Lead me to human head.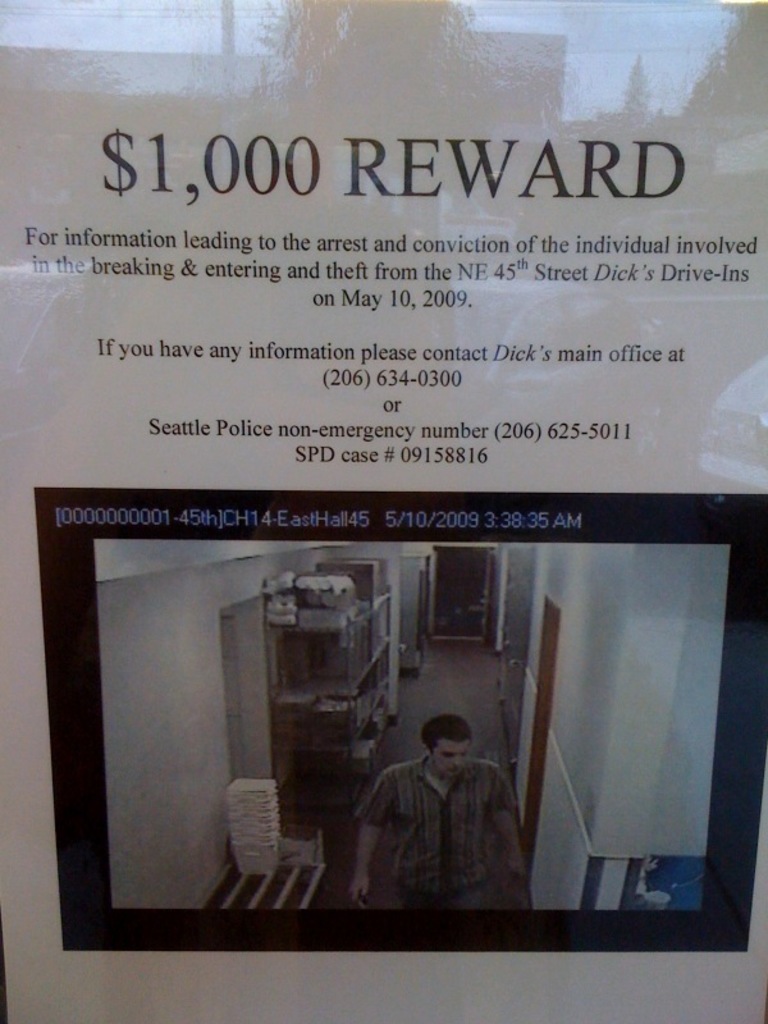
Lead to (x1=408, y1=708, x2=486, y2=791).
